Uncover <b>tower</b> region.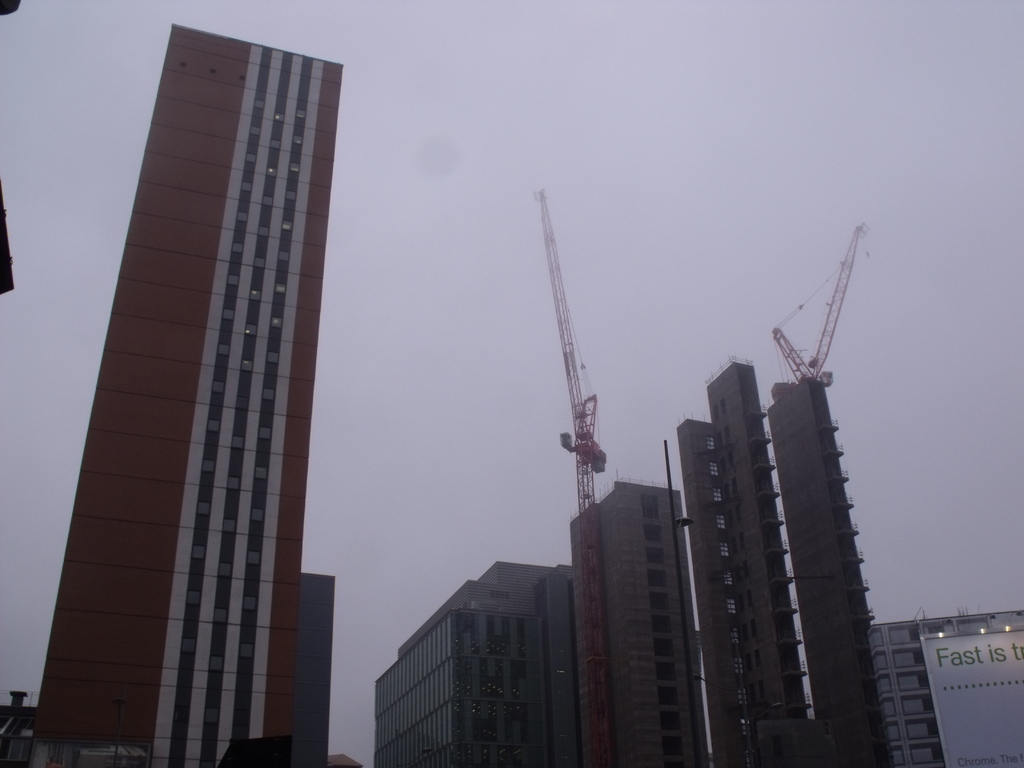
Uncovered: (left=19, top=24, right=347, bottom=767).
